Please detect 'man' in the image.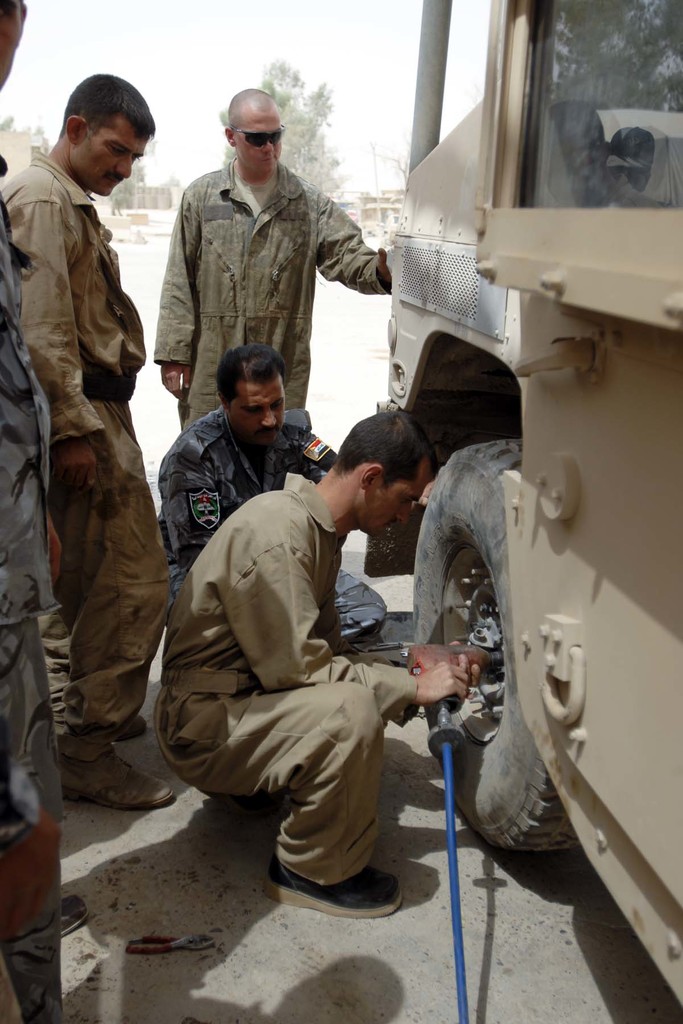
(x1=0, y1=67, x2=174, y2=809).
